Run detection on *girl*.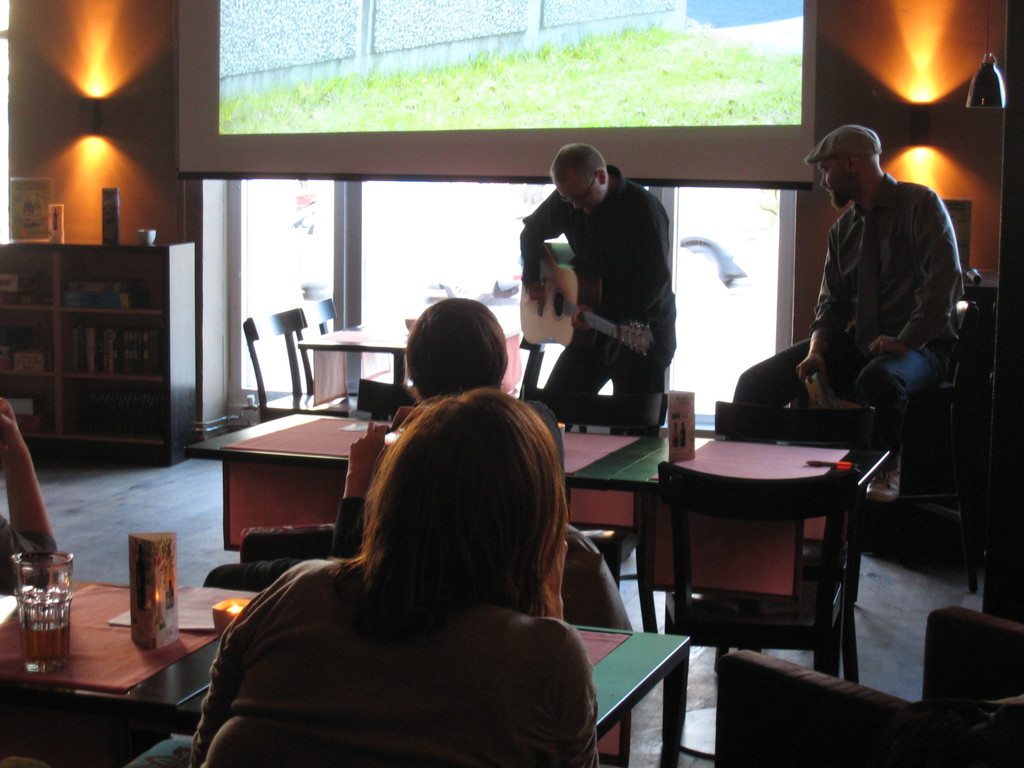
Result: <box>132,384,599,767</box>.
